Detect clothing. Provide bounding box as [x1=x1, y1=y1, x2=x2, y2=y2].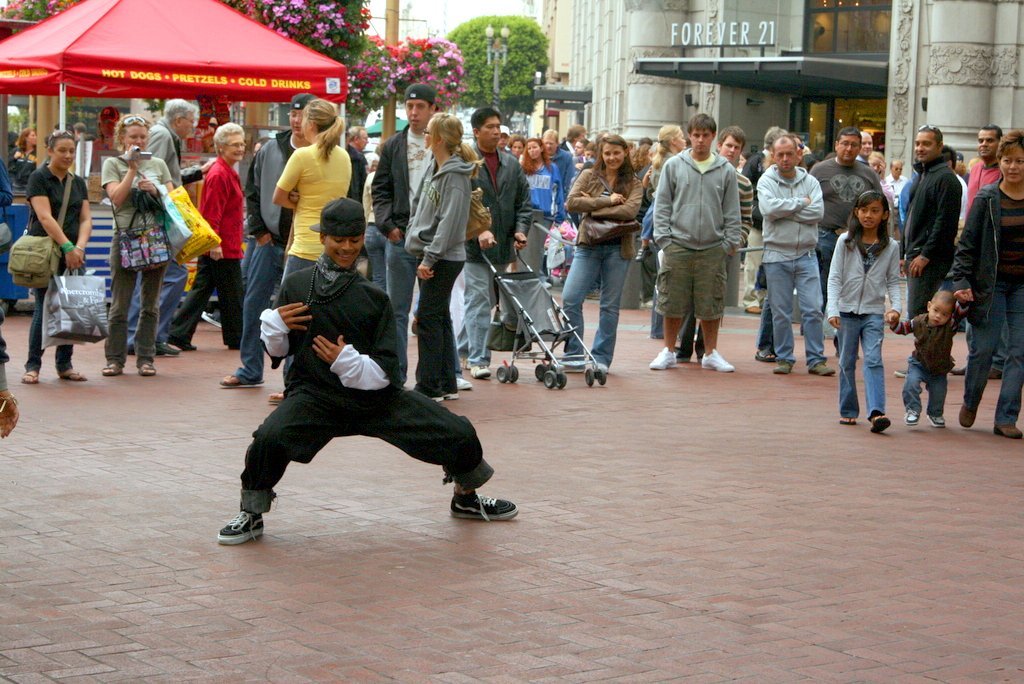
[x1=761, y1=127, x2=843, y2=357].
